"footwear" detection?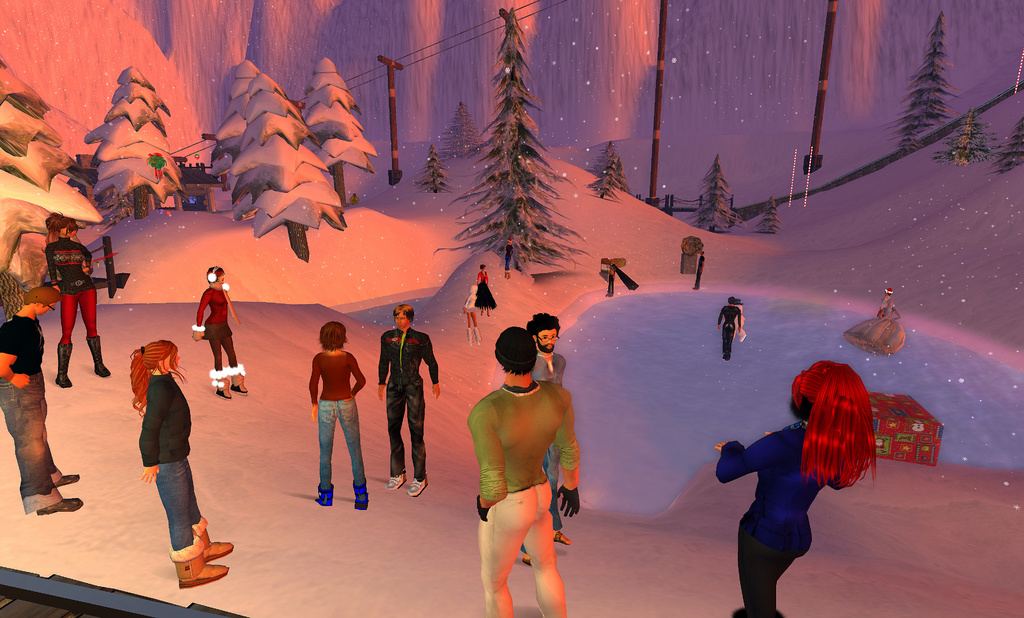
465, 322, 474, 346
